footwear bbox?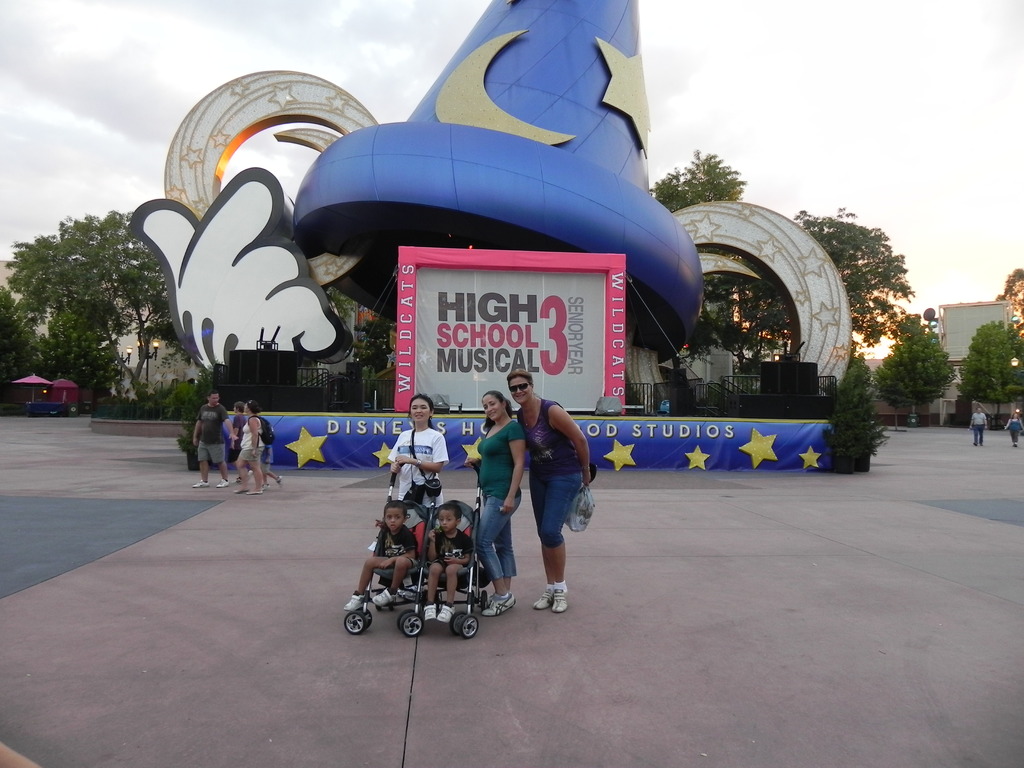
bbox(373, 589, 398, 603)
